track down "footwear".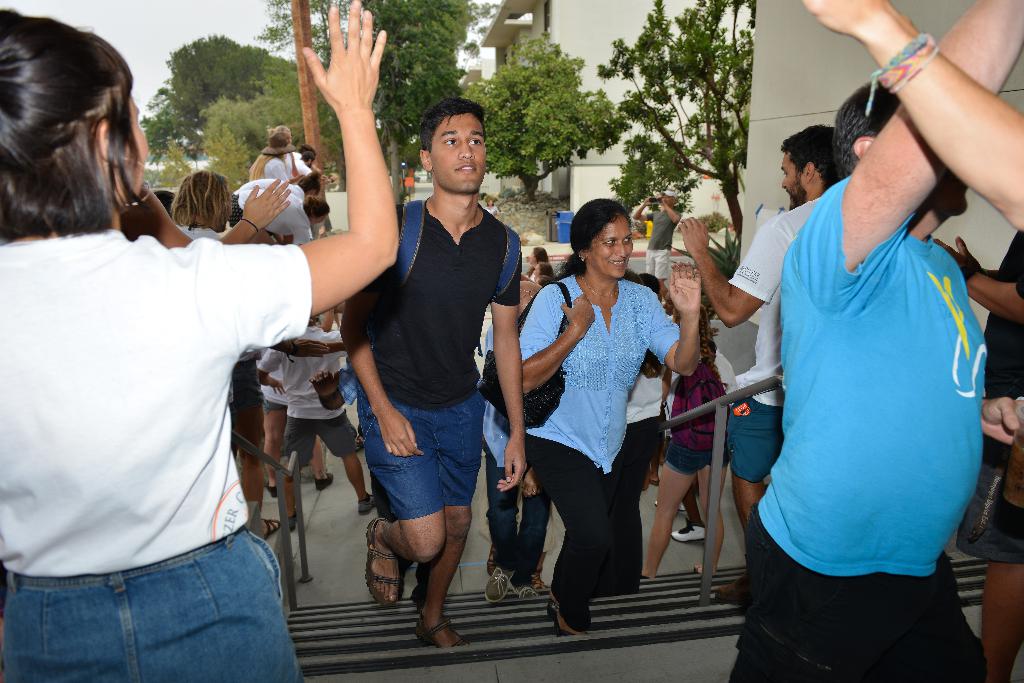
Tracked to pyautogui.locateOnScreen(694, 565, 704, 576).
